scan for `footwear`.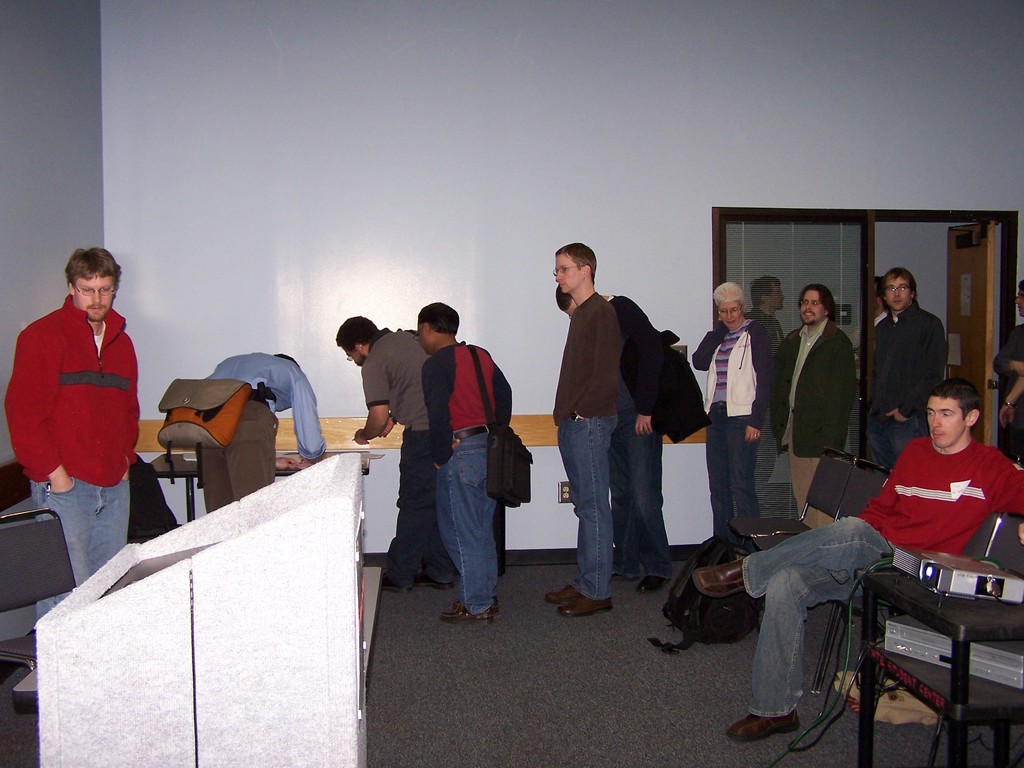
Scan result: x1=611 y1=566 x2=642 y2=579.
